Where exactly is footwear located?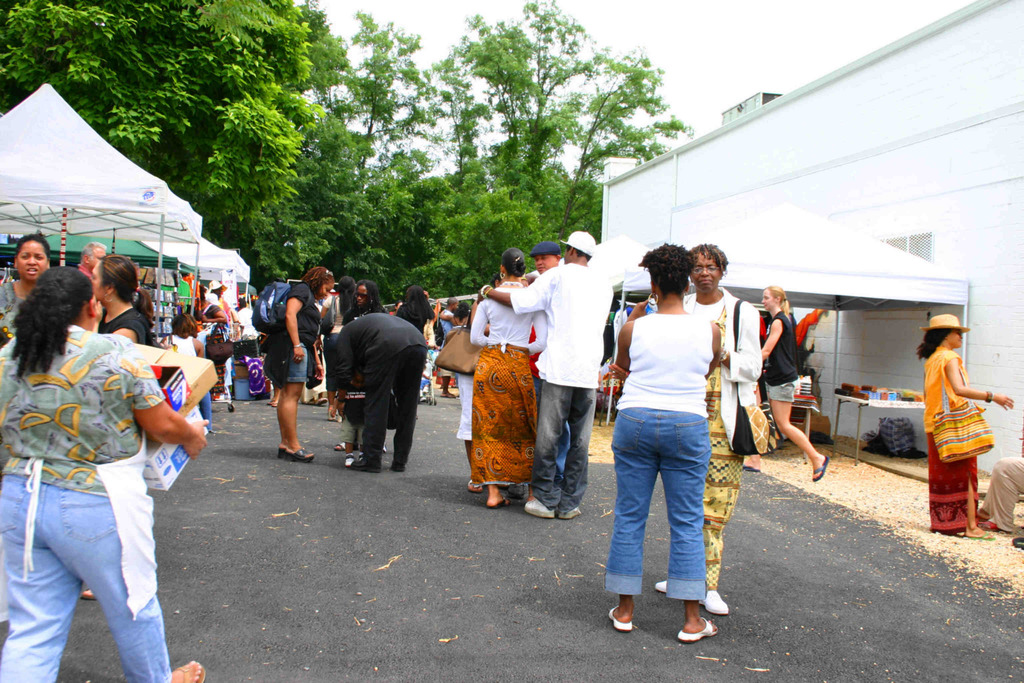
Its bounding box is l=554, t=501, r=580, b=520.
